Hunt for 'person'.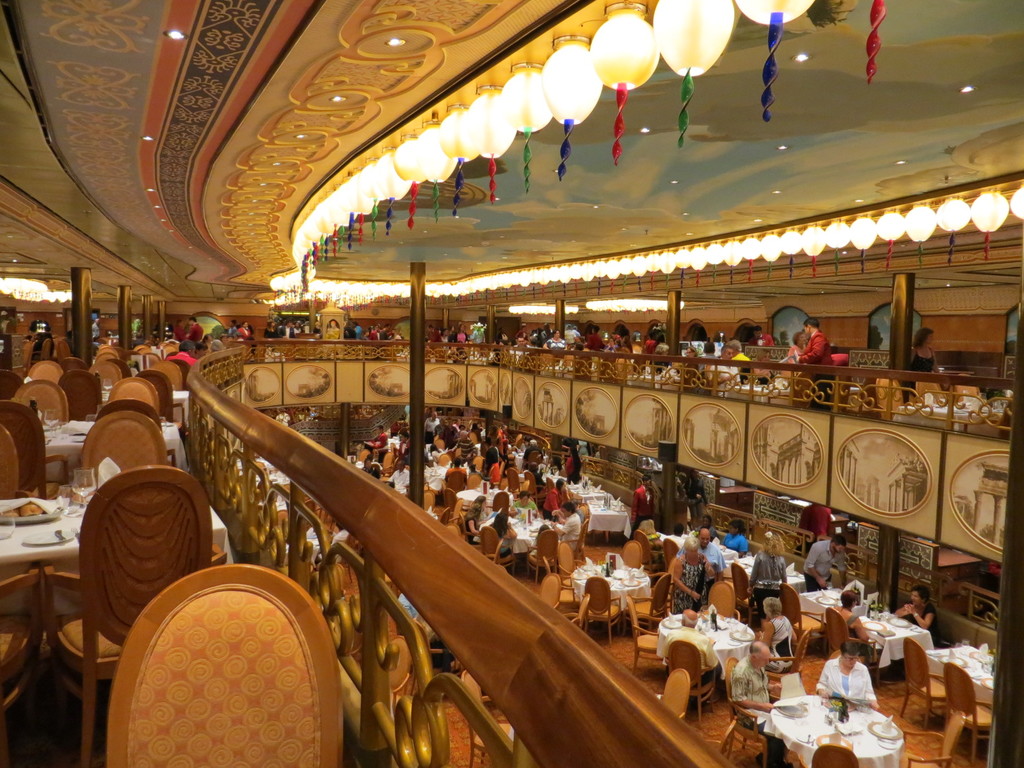
Hunted down at 893:583:943:653.
